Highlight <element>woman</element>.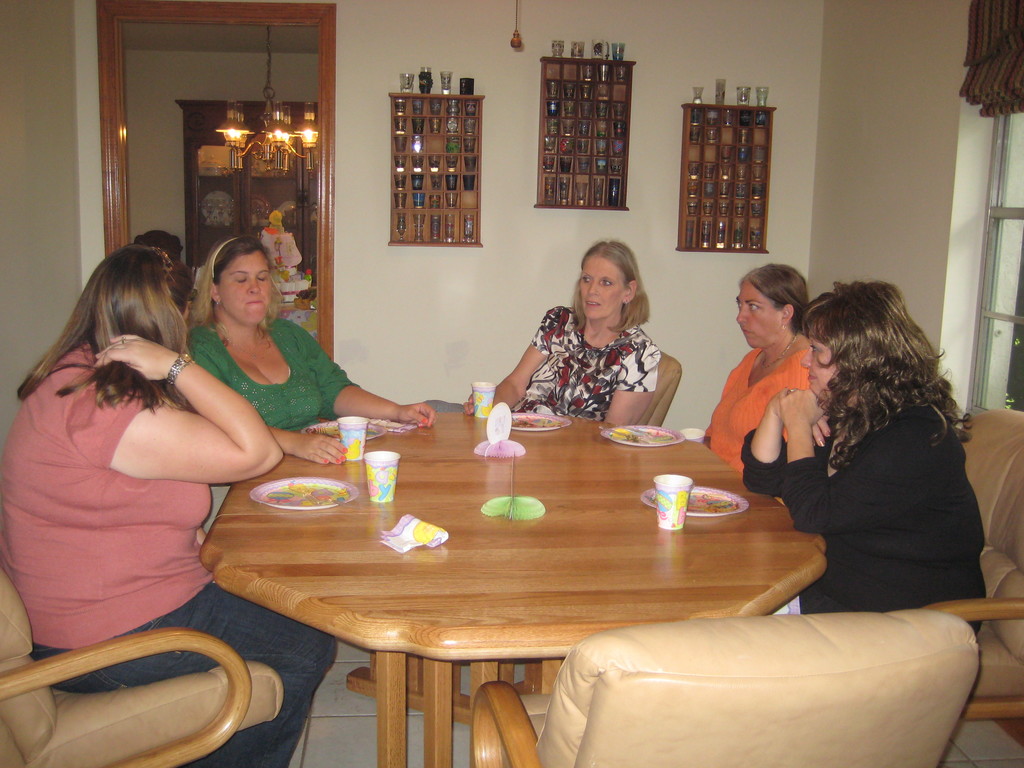
Highlighted region: crop(0, 241, 333, 758).
